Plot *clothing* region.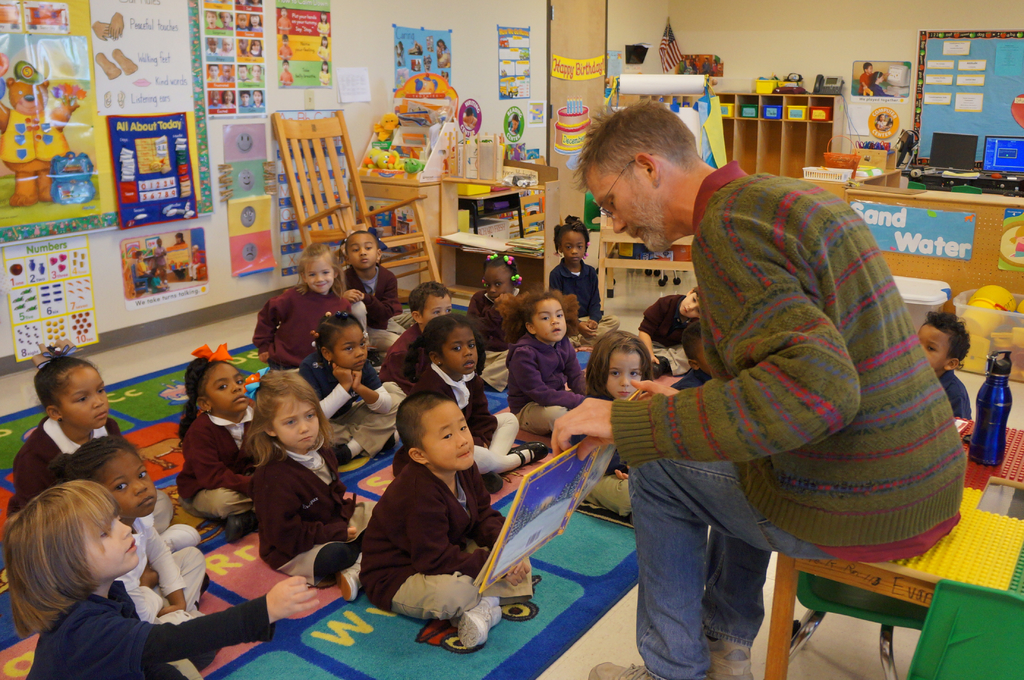
Plotted at {"x1": 366, "y1": 454, "x2": 507, "y2": 635}.
